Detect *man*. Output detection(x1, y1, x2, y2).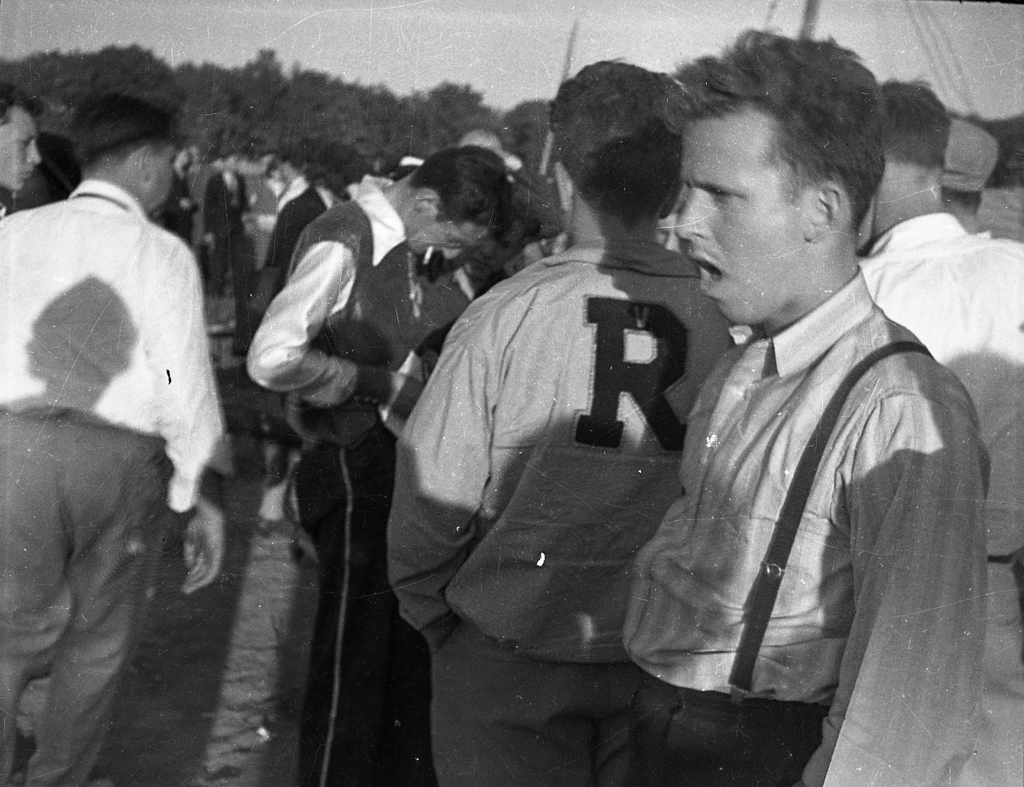
detection(599, 58, 984, 781).
